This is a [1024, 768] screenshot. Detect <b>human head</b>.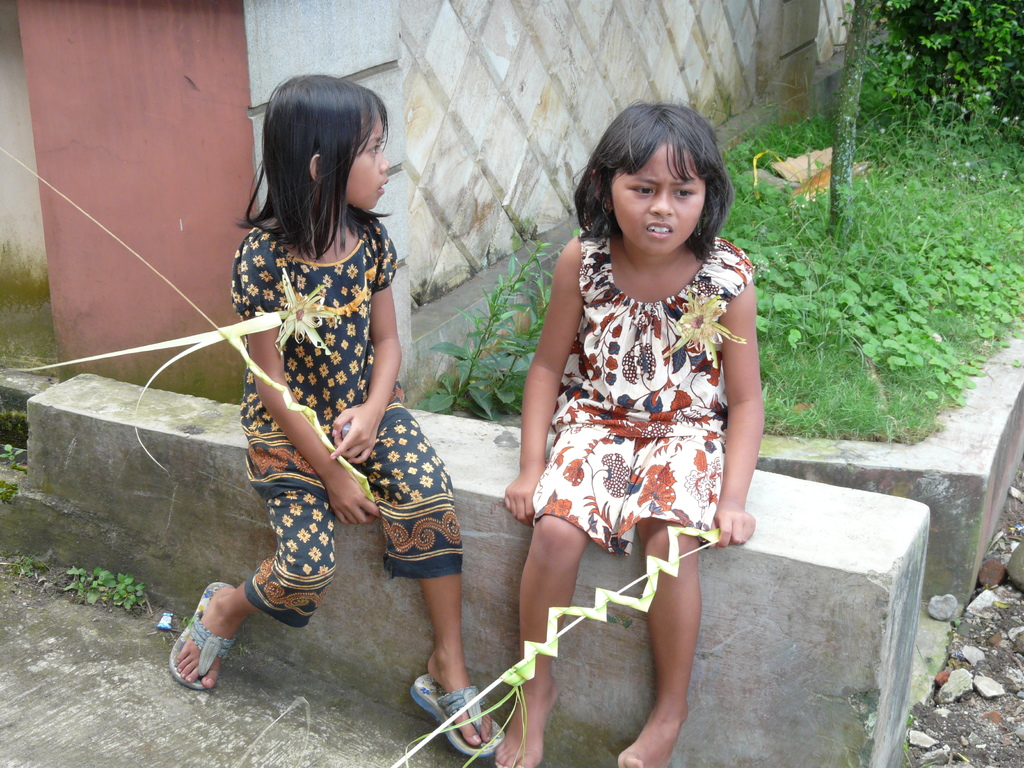
x1=580, y1=102, x2=734, y2=259.
